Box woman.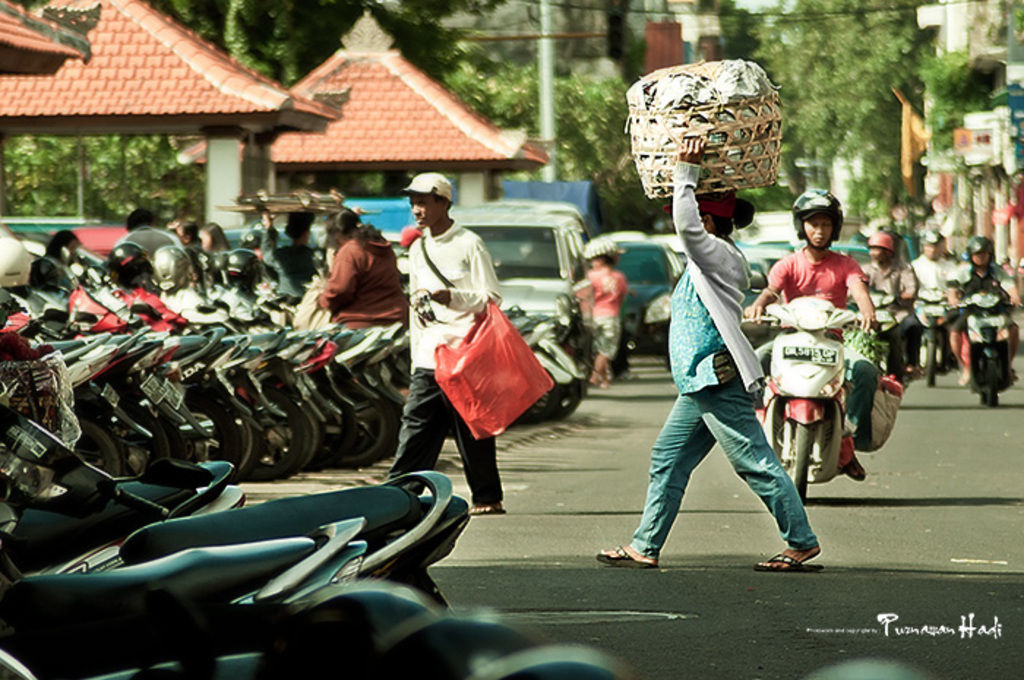
171,225,202,256.
